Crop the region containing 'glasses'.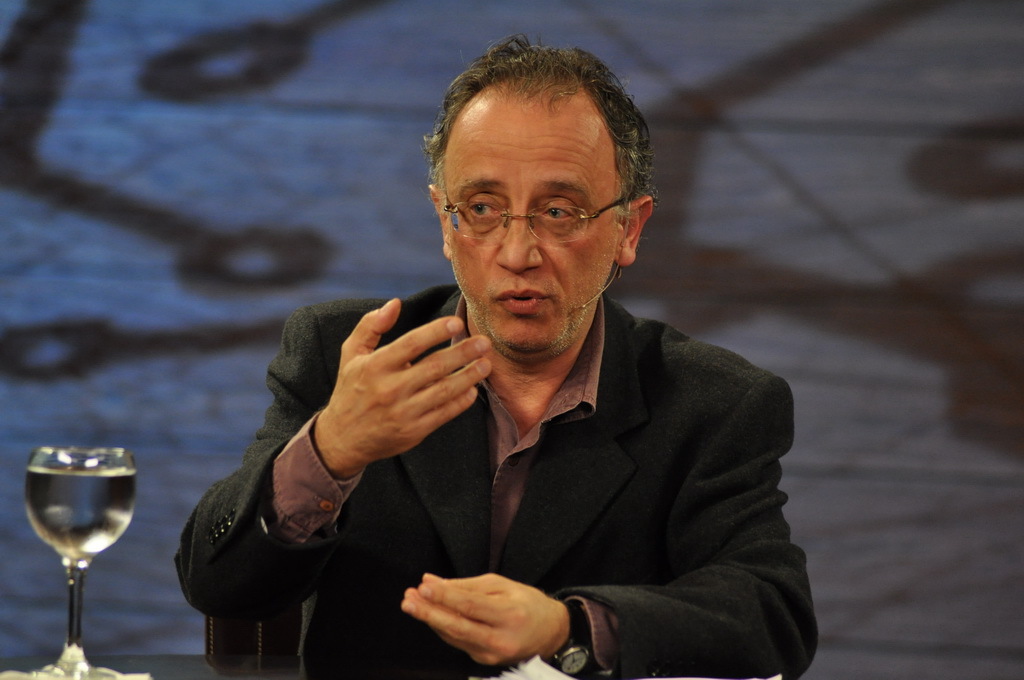
Crop region: 439:171:636:249.
